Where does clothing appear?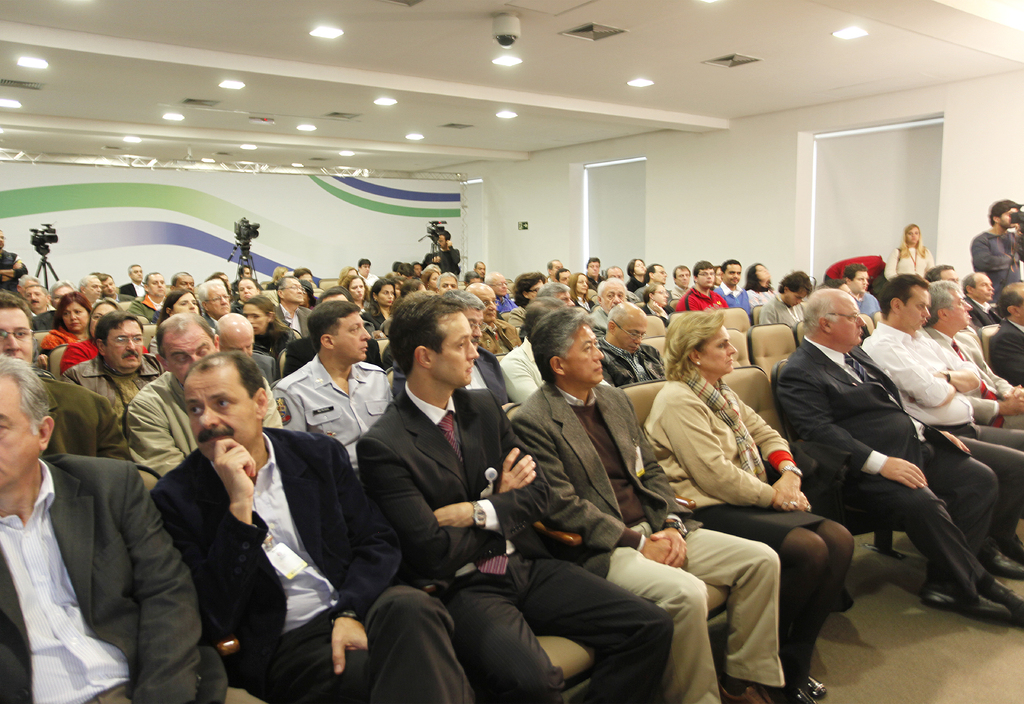
Appears at detection(671, 286, 724, 315).
